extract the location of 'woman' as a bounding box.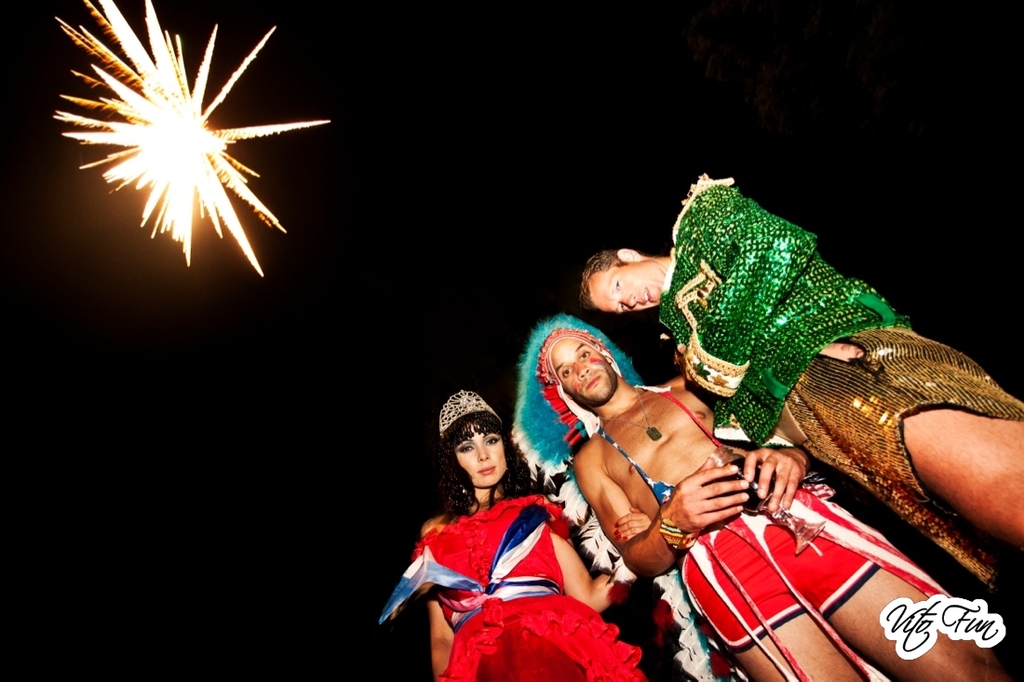
pyautogui.locateOnScreen(377, 383, 668, 681).
